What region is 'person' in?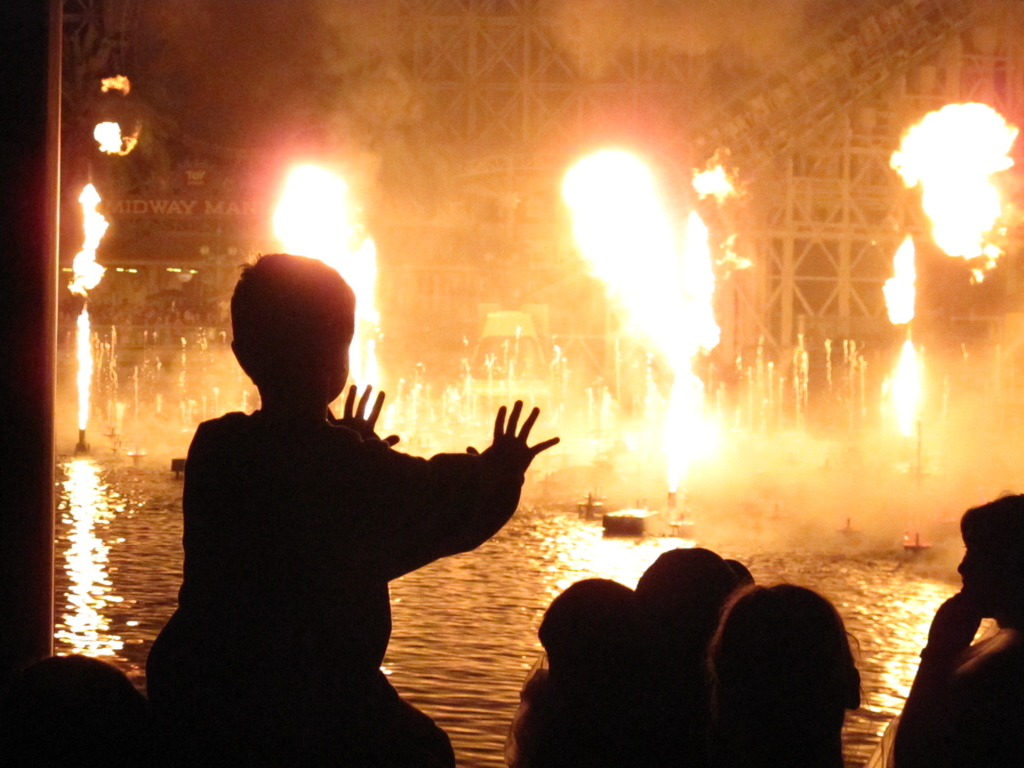
[left=882, top=491, right=1023, bottom=767].
